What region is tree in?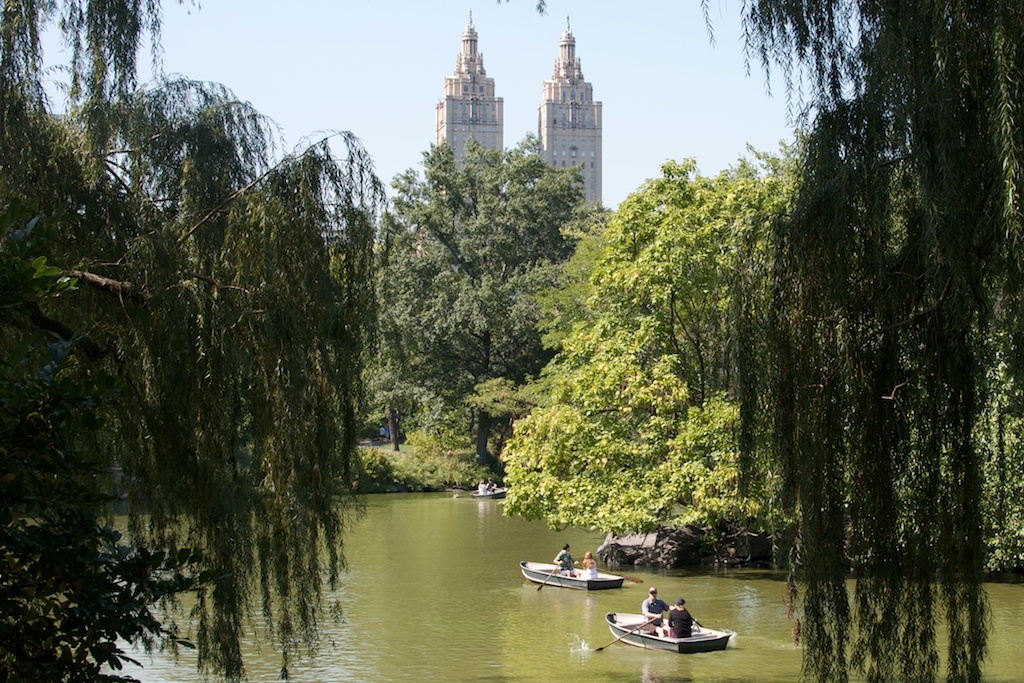
bbox=[360, 133, 599, 481].
